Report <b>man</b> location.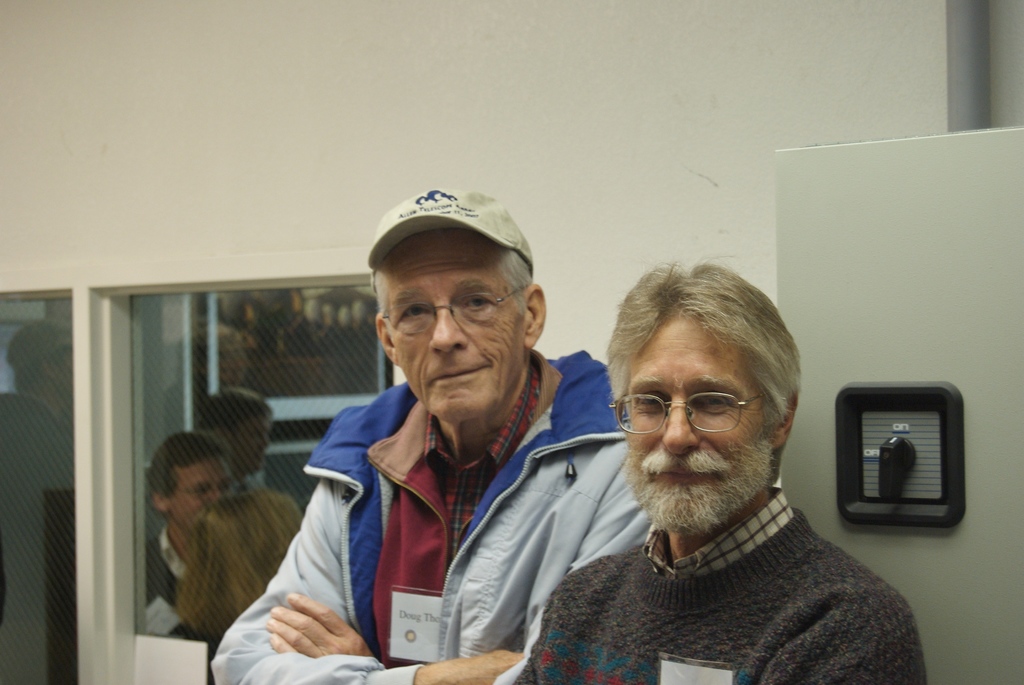
Report: rect(195, 380, 273, 480).
